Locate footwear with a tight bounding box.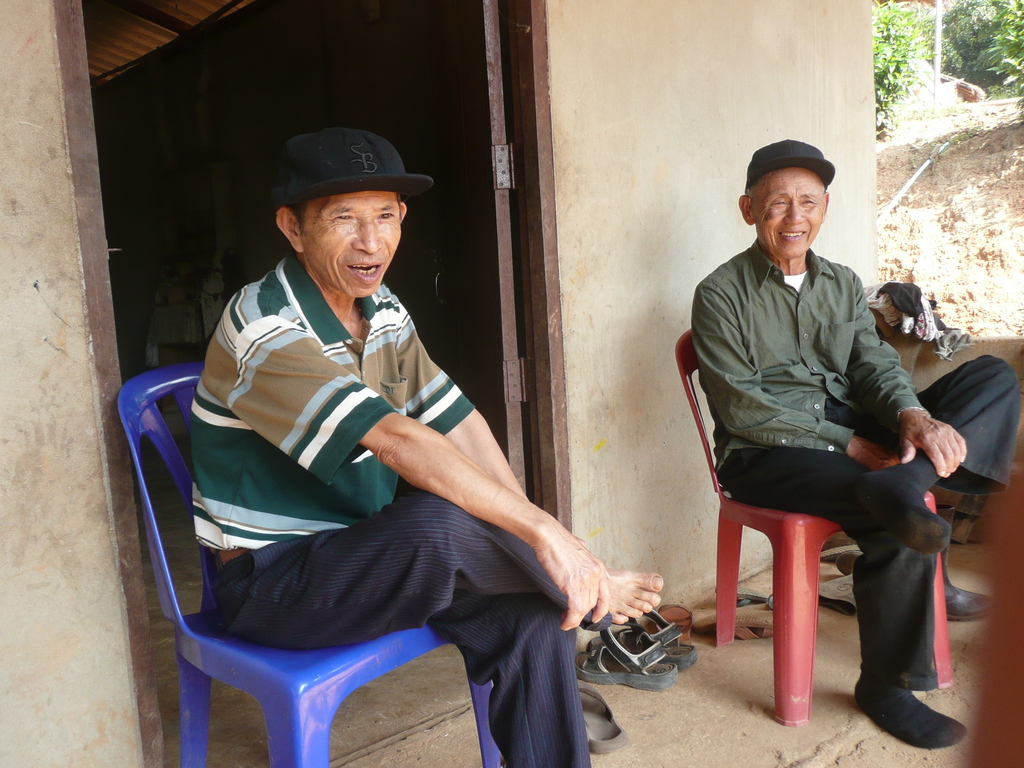
[691, 596, 774, 643].
